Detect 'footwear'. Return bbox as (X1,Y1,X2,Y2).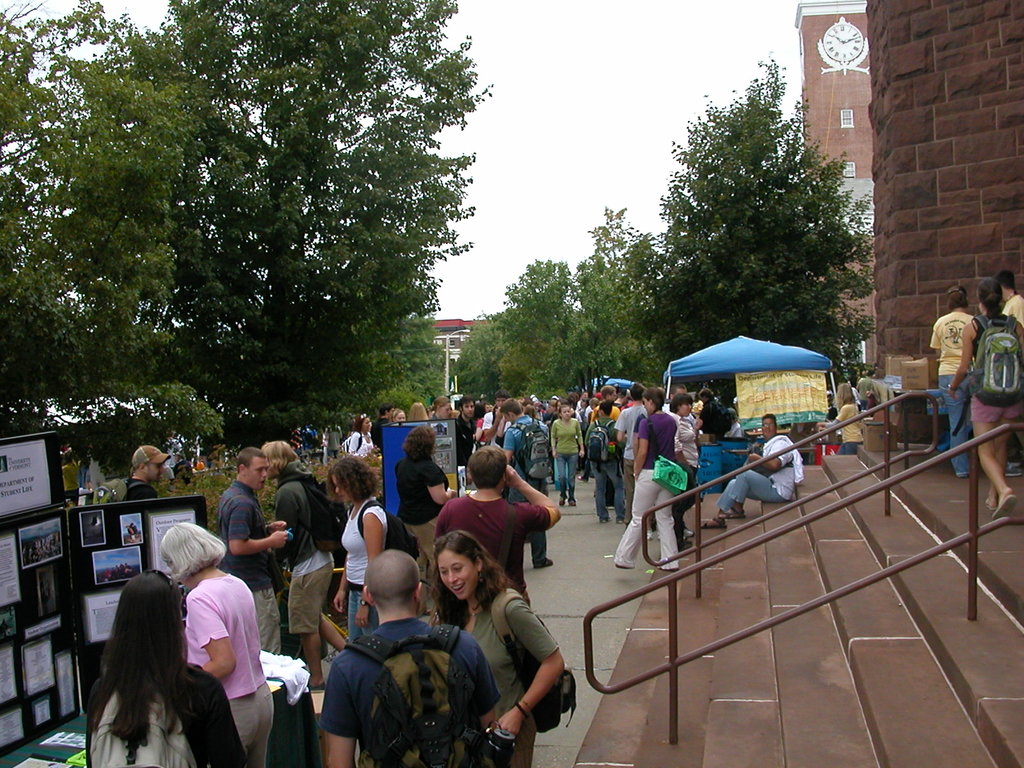
(698,514,726,531).
